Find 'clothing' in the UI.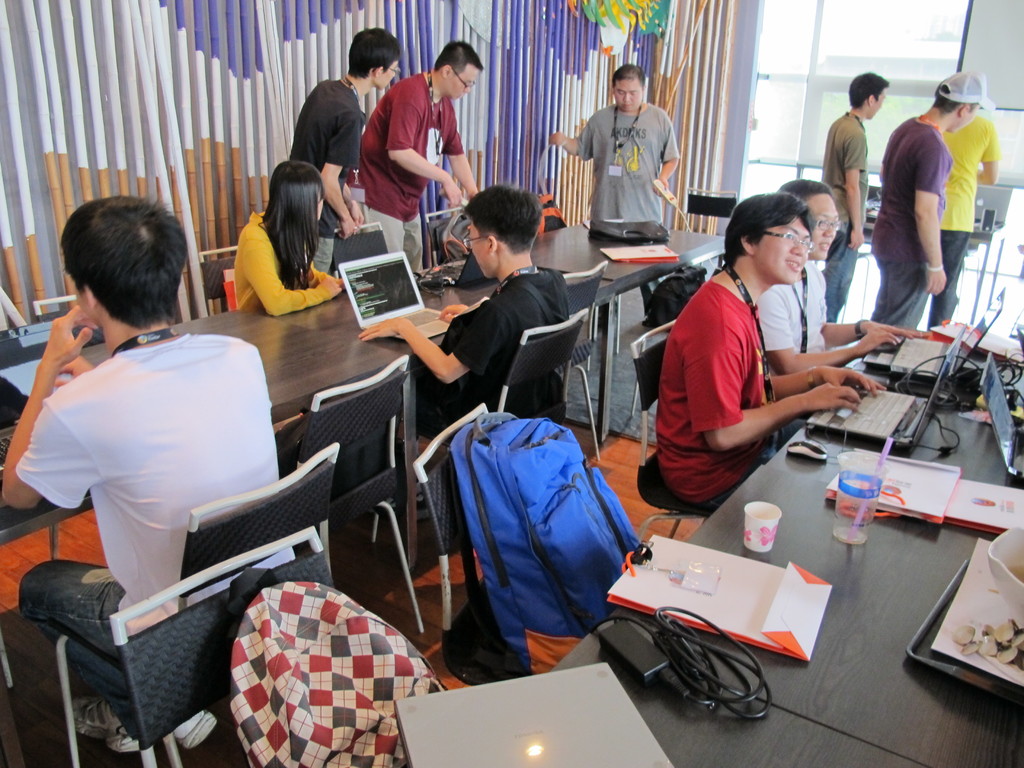
UI element at {"left": 349, "top": 77, "right": 461, "bottom": 277}.
